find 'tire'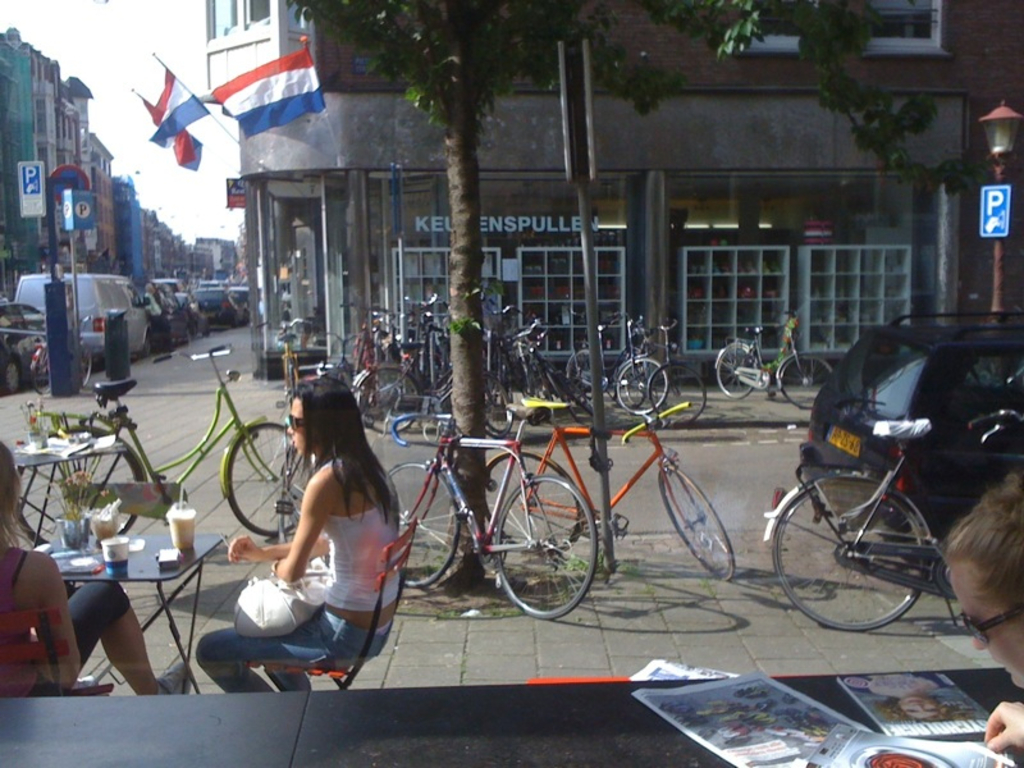
rect(355, 364, 428, 433)
